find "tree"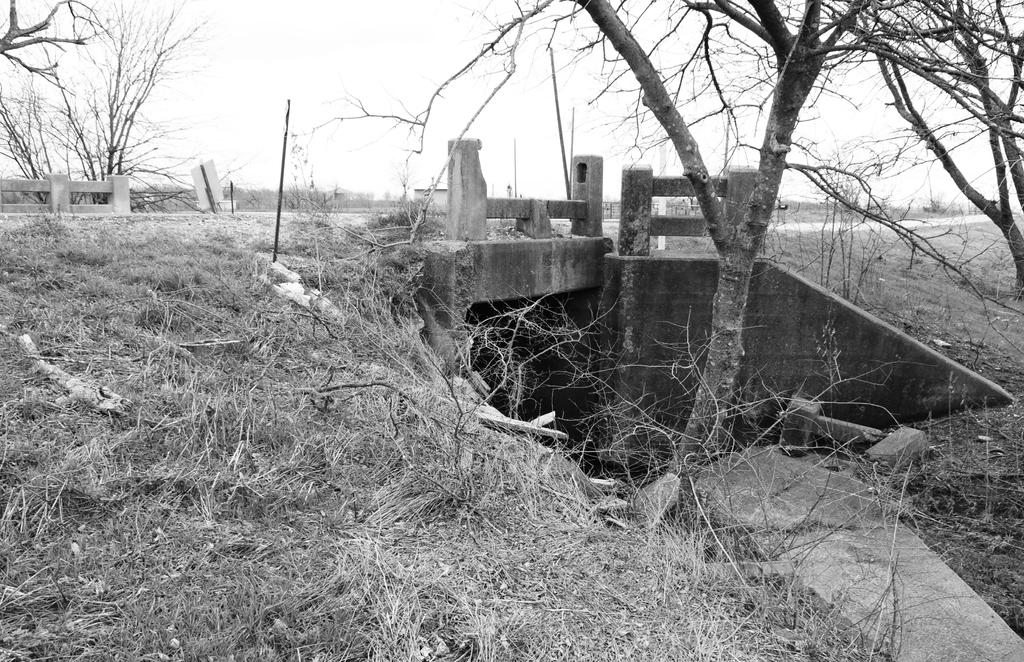
557 0 1023 516
